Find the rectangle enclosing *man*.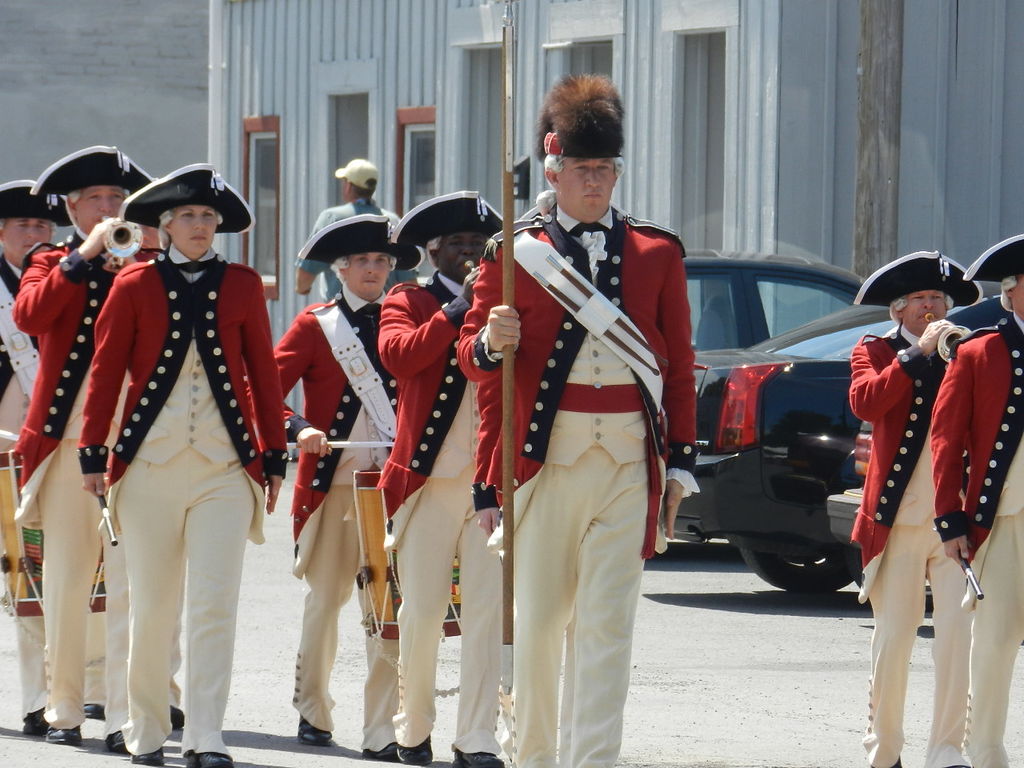
294/158/414/300.
